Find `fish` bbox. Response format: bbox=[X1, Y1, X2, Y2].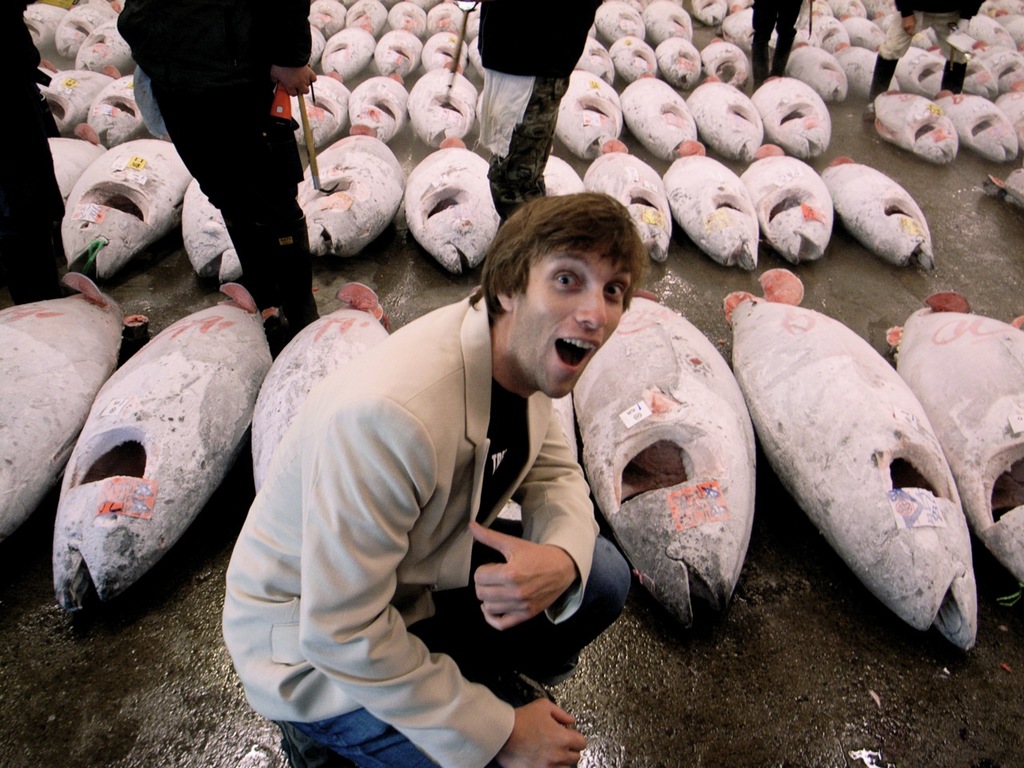
bbox=[54, 298, 267, 615].
